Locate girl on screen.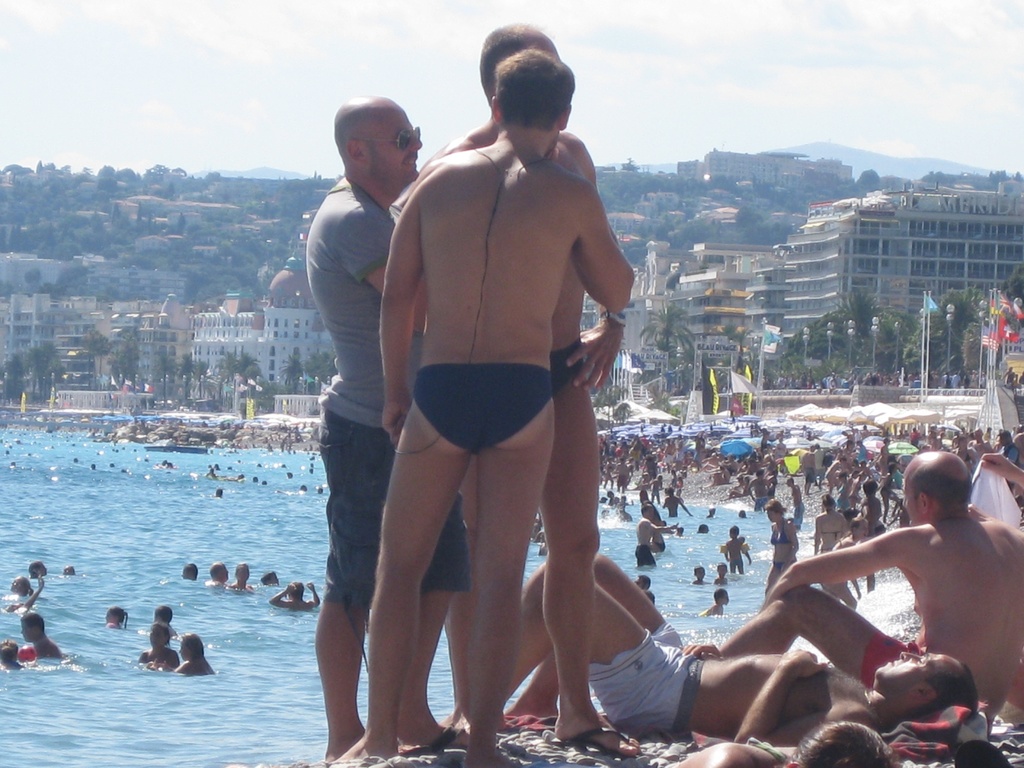
On screen at (726,474,750,503).
